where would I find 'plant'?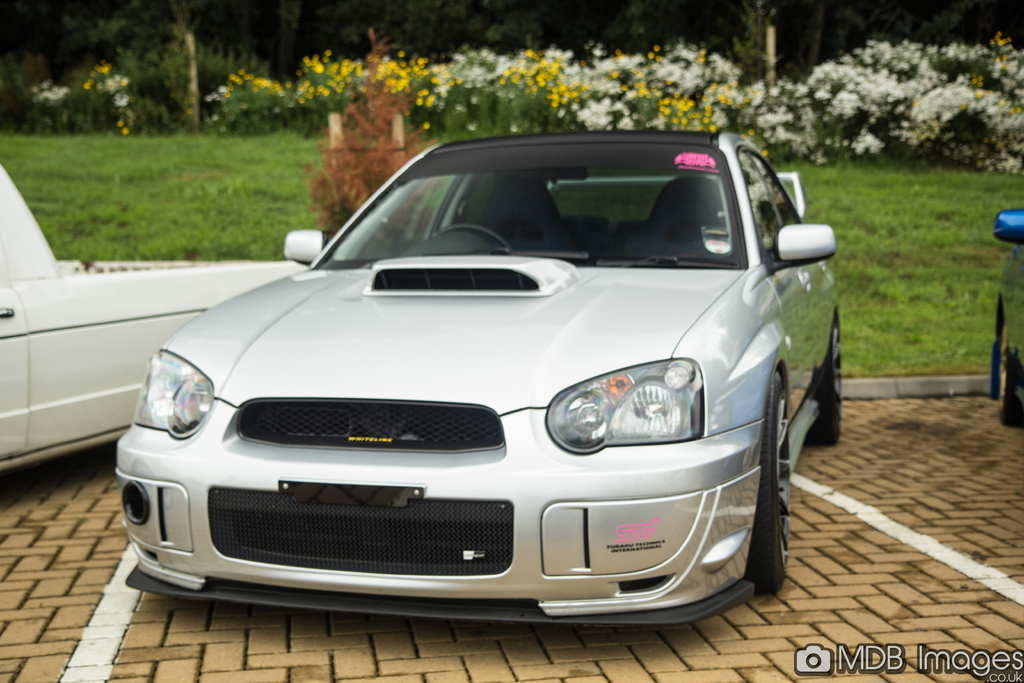
At x1=115 y1=13 x2=287 y2=128.
